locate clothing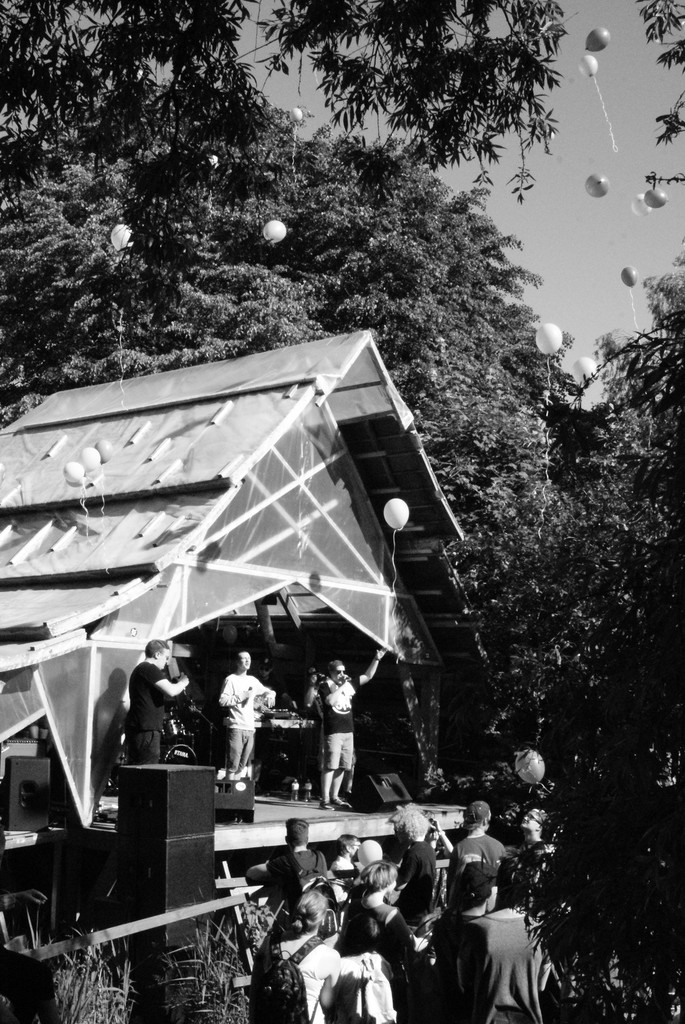
270/920/338/1023
